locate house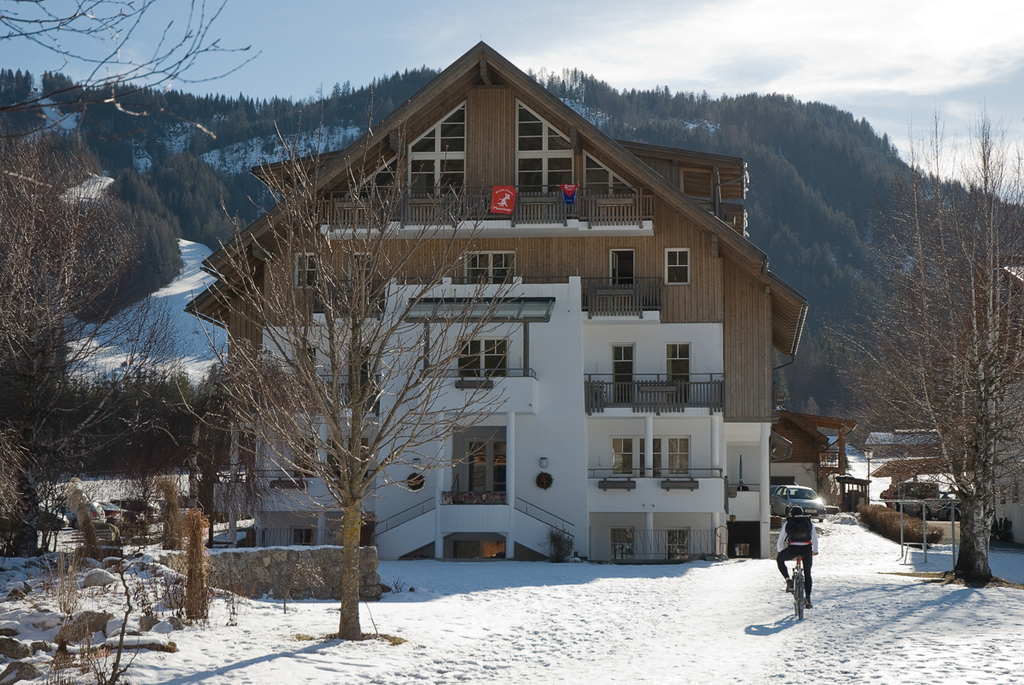
bbox=(186, 37, 810, 562)
